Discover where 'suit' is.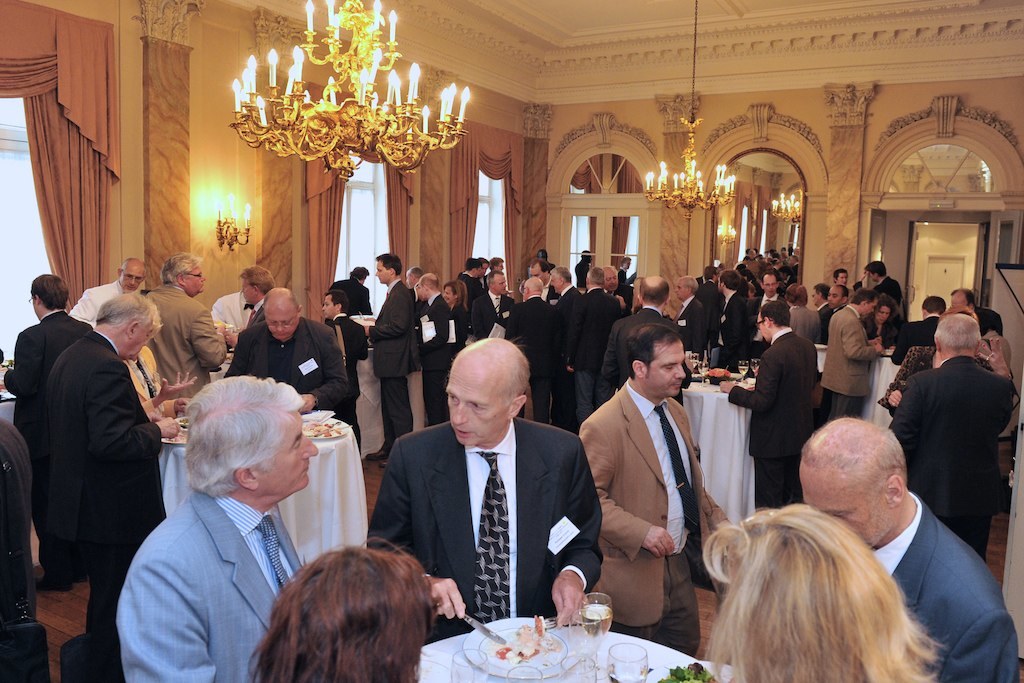
Discovered at (330, 313, 369, 440).
